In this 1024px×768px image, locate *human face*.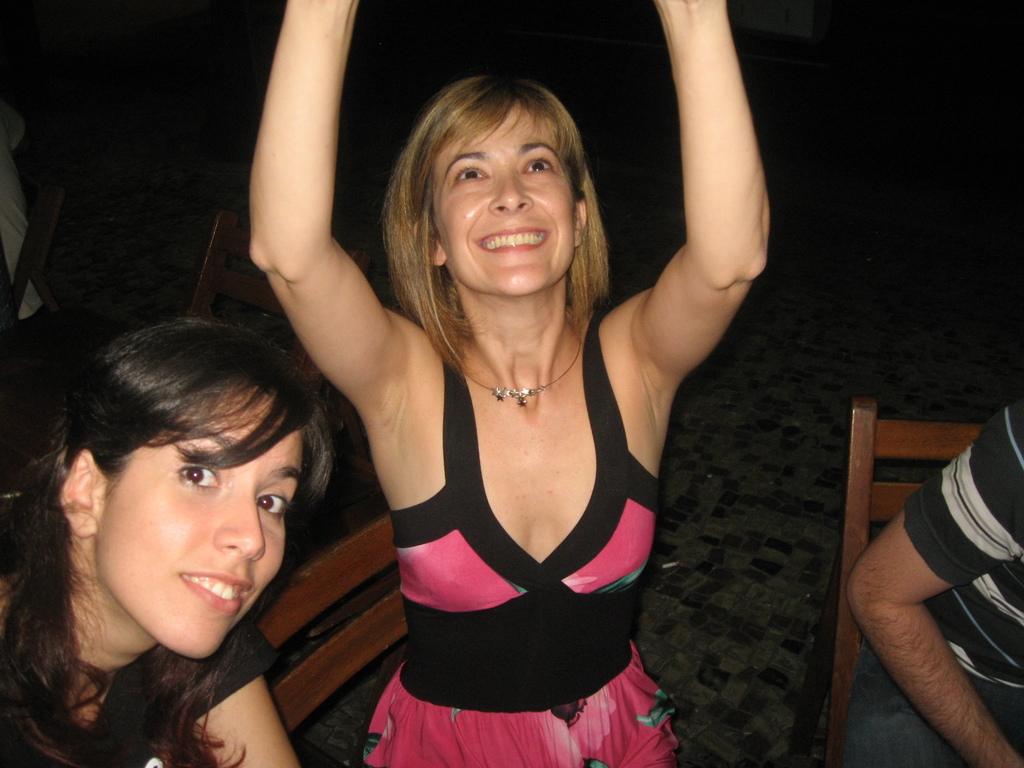
Bounding box: x1=435, y1=104, x2=576, y2=294.
